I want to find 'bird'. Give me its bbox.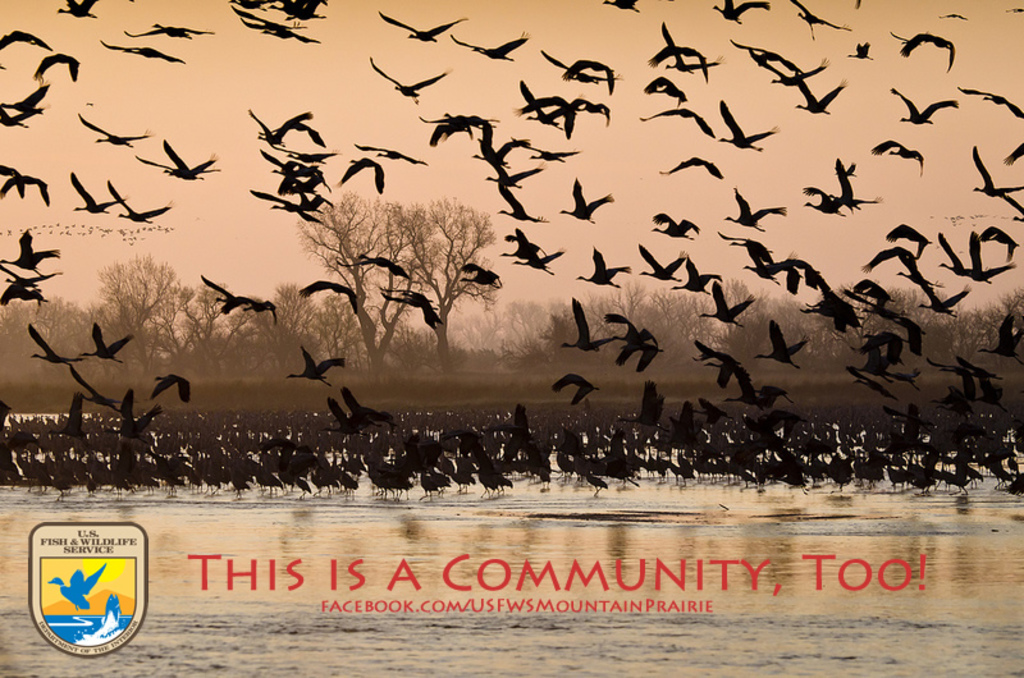
(559,54,614,99).
